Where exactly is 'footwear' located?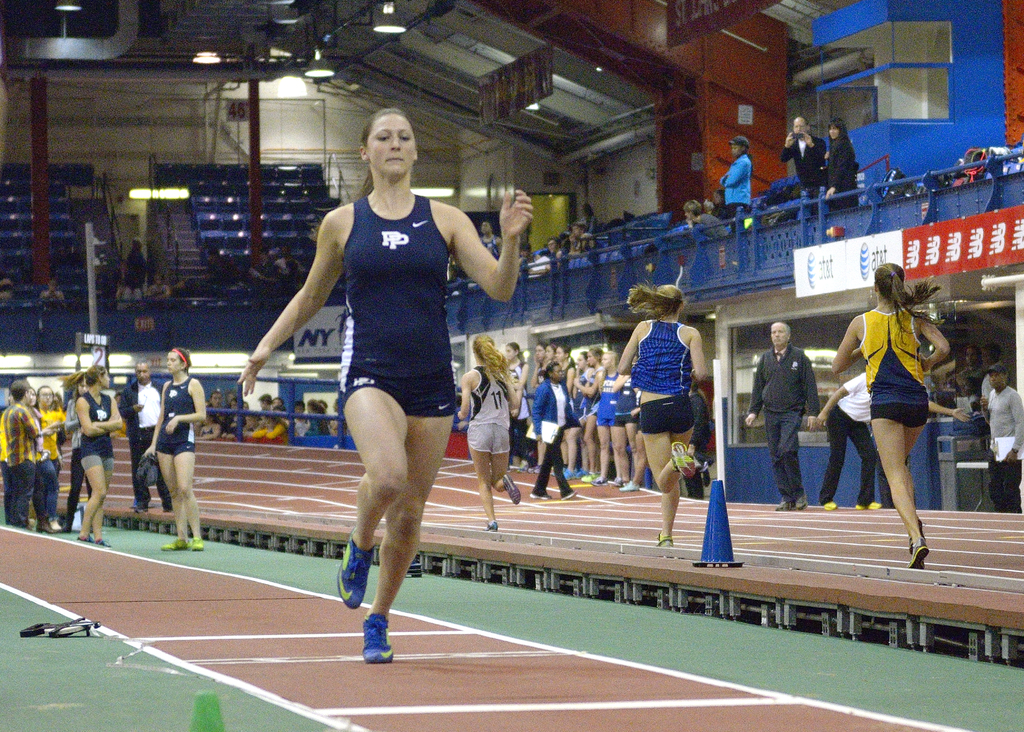
Its bounding box is <bbox>136, 508, 147, 514</bbox>.
